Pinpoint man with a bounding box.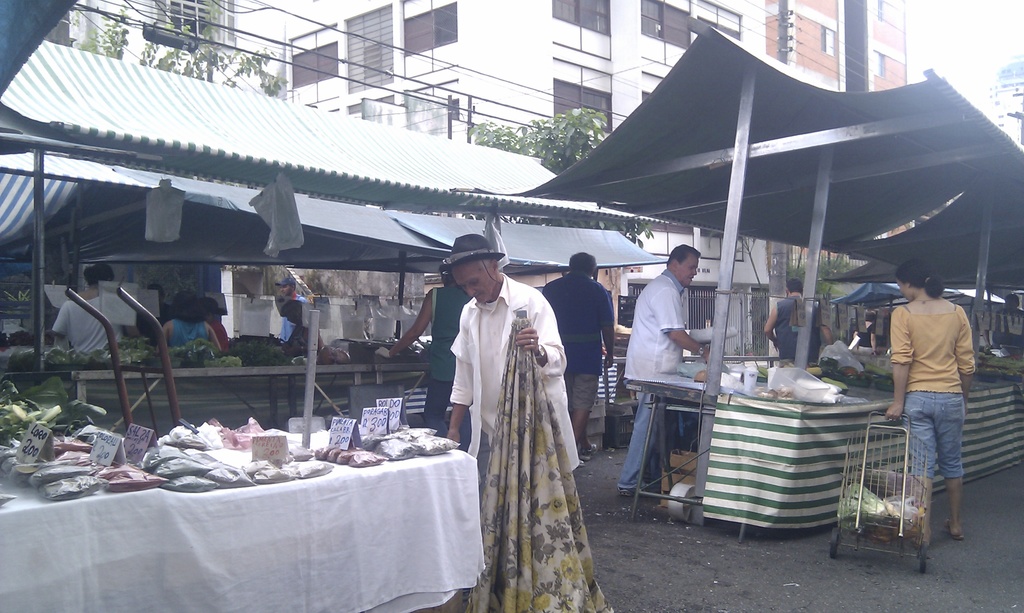
bbox=(277, 277, 317, 345).
